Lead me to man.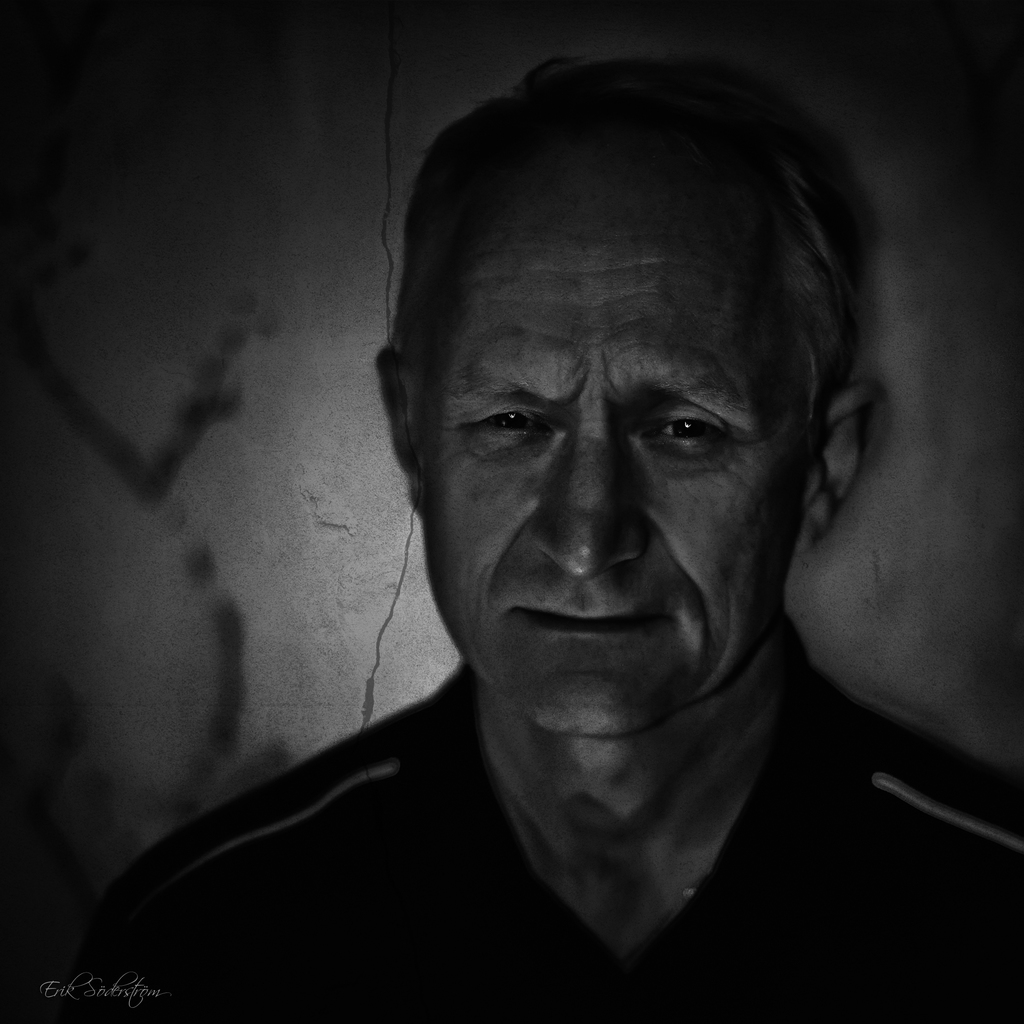
Lead to <bbox>112, 36, 1023, 1000</bbox>.
